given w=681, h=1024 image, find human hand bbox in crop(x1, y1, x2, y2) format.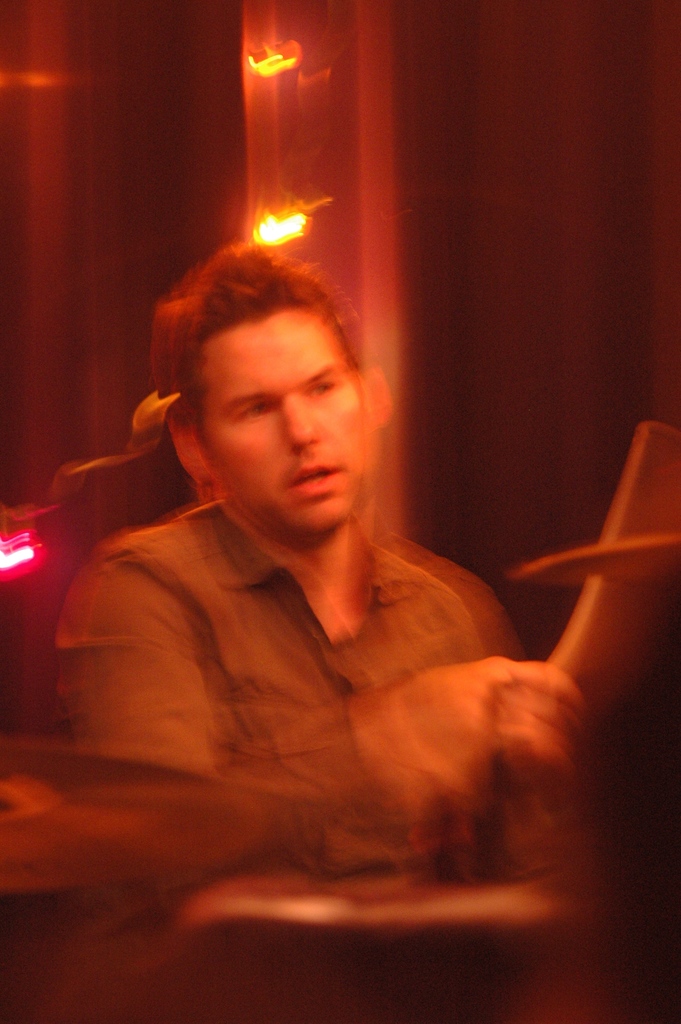
crop(455, 653, 587, 784).
